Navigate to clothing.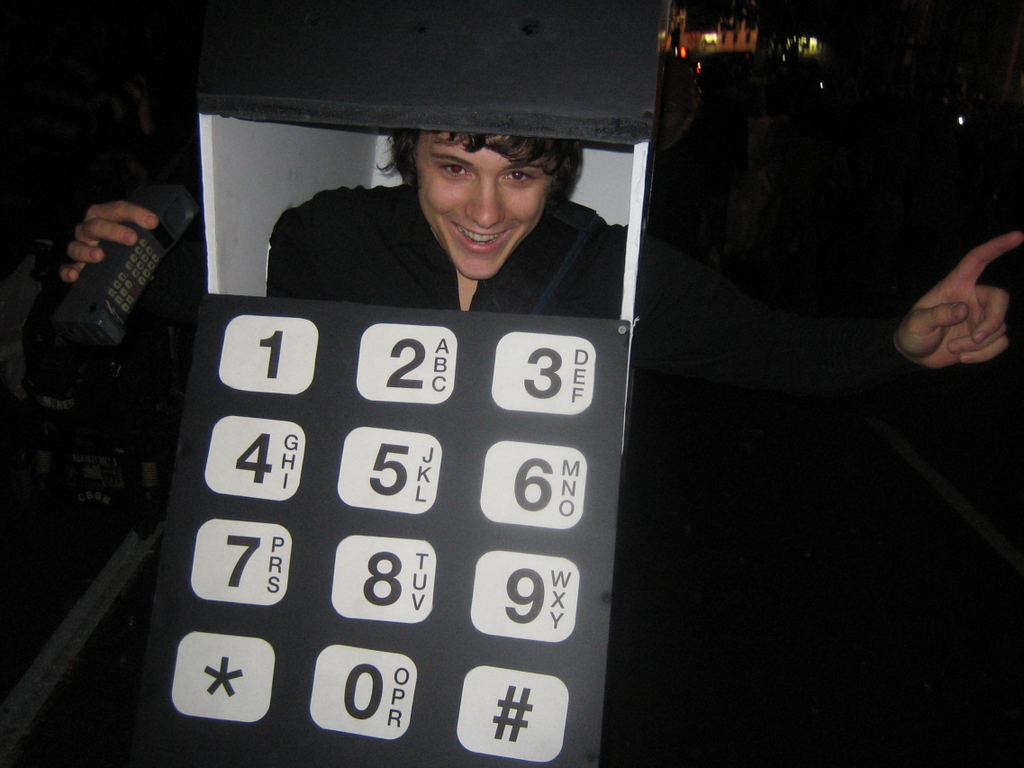
Navigation target: x1=233 y1=138 x2=630 y2=318.
